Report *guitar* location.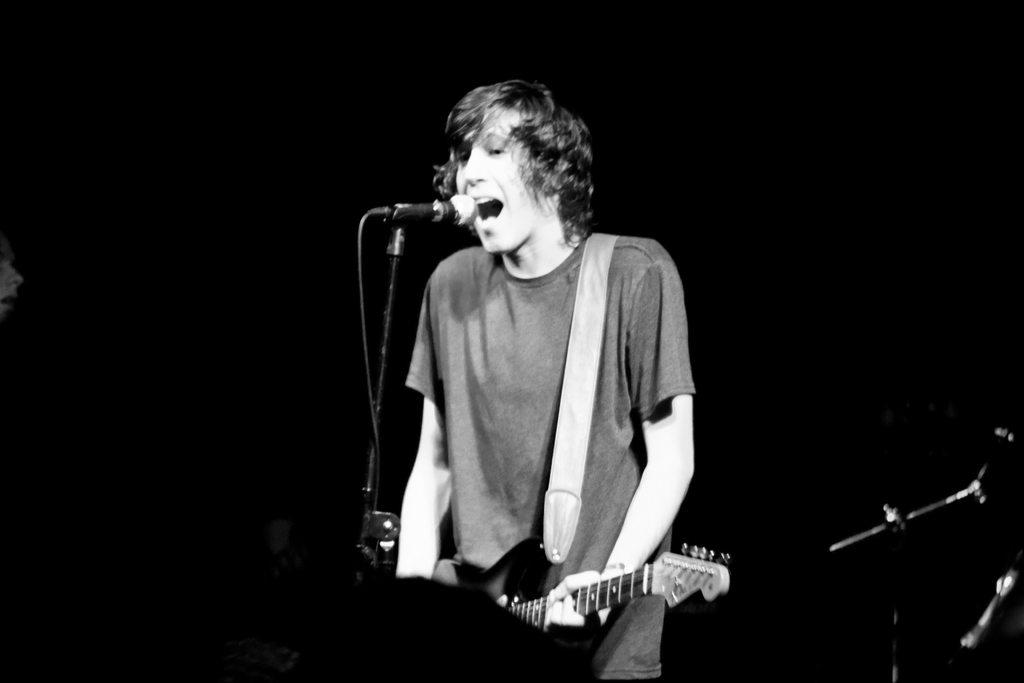
Report: bbox(433, 539, 733, 641).
